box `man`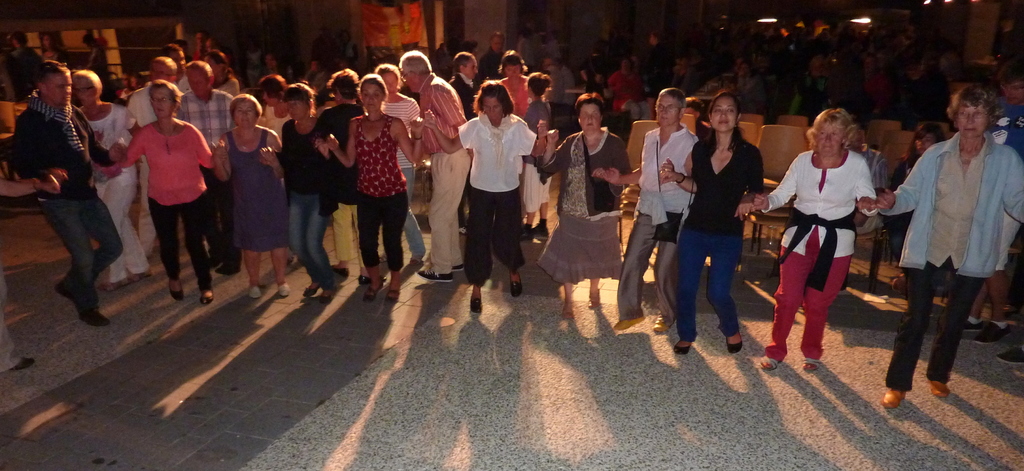
[x1=181, y1=64, x2=241, y2=155]
